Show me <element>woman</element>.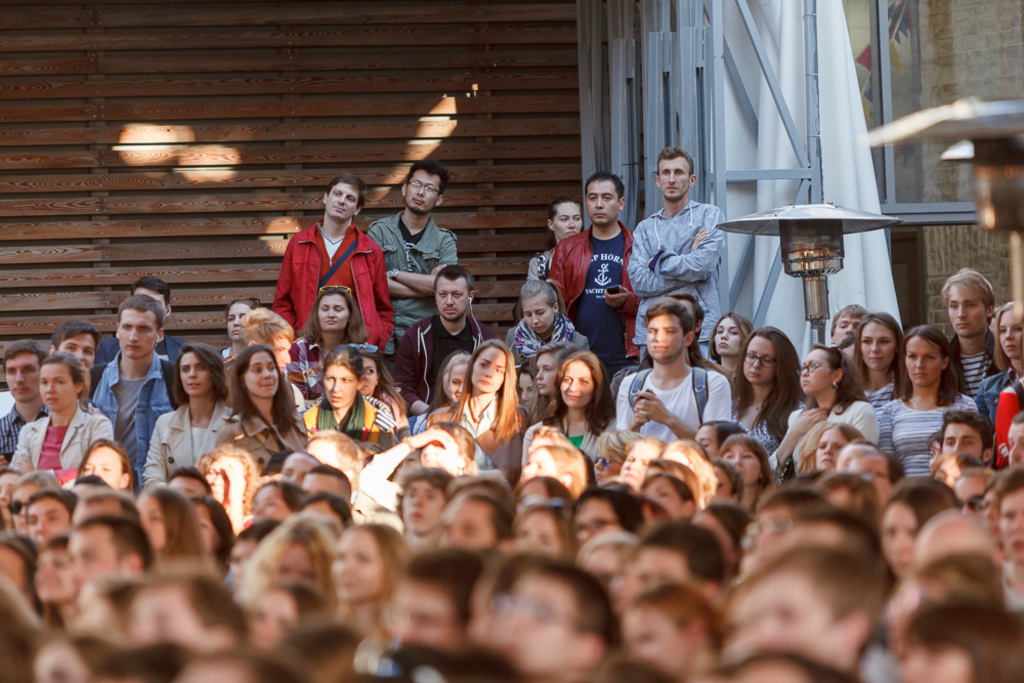
<element>woman</element> is here: rect(894, 594, 1020, 682).
